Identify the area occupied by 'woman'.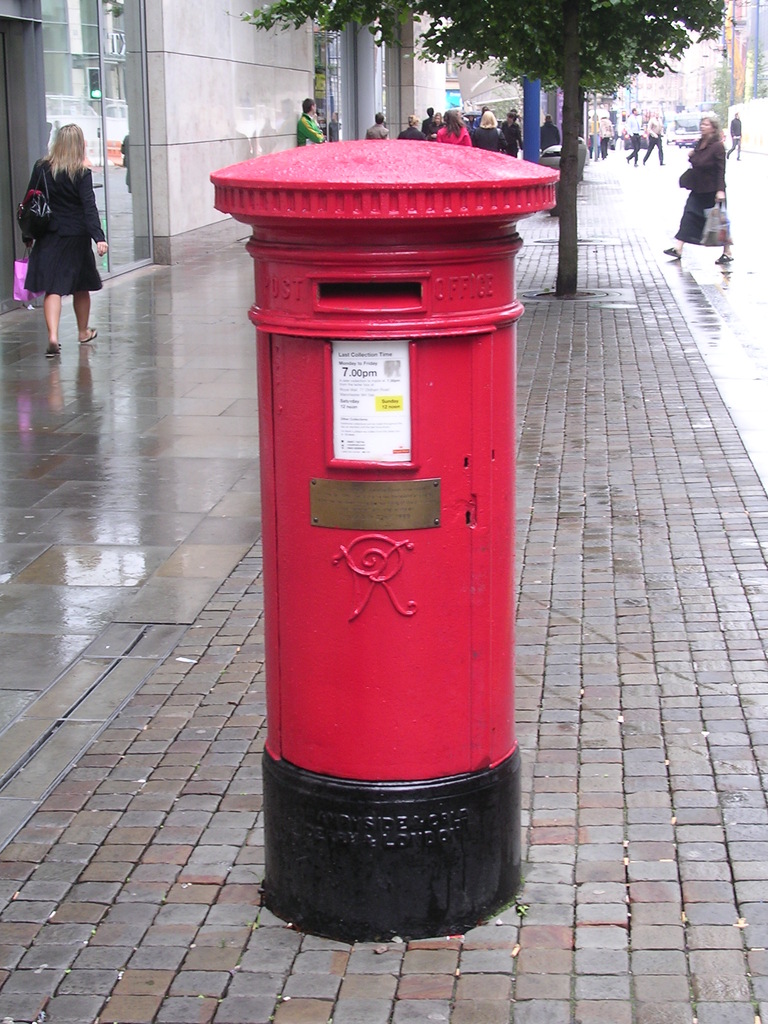
Area: crop(587, 113, 600, 161).
